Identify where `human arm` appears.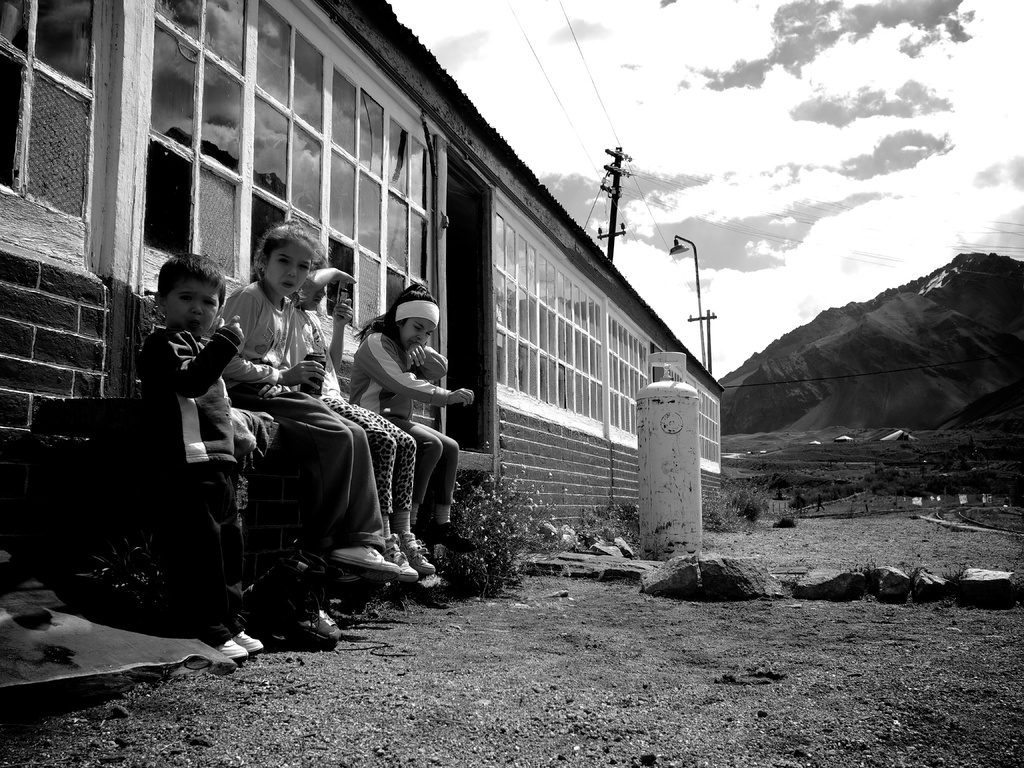
Appears at [x1=223, y1=287, x2=326, y2=381].
